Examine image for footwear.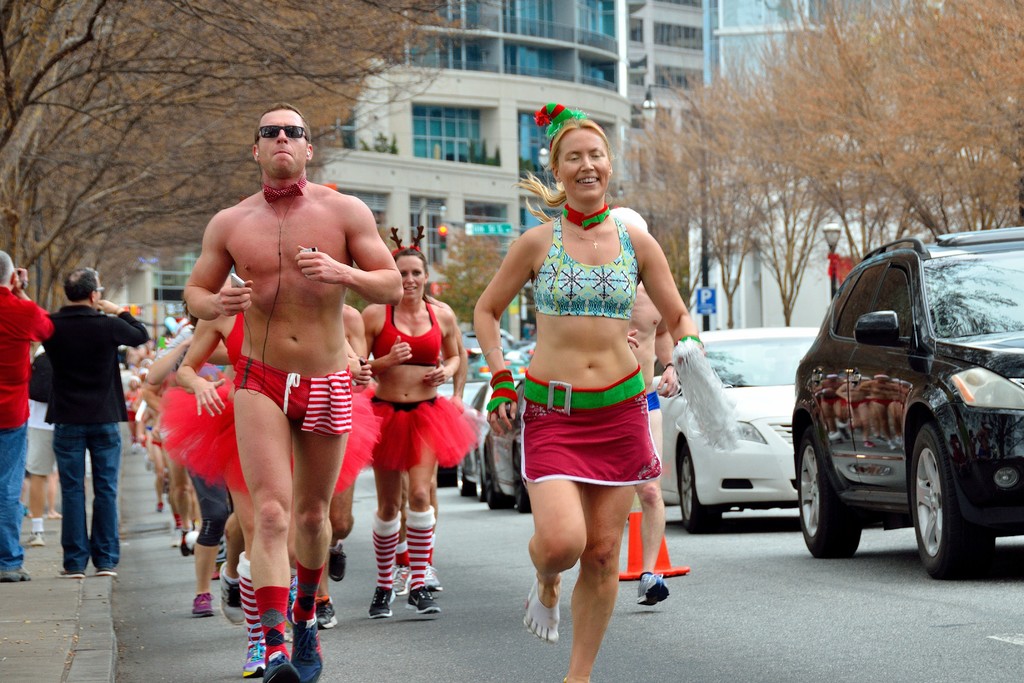
Examination result: <region>402, 581, 438, 613</region>.
